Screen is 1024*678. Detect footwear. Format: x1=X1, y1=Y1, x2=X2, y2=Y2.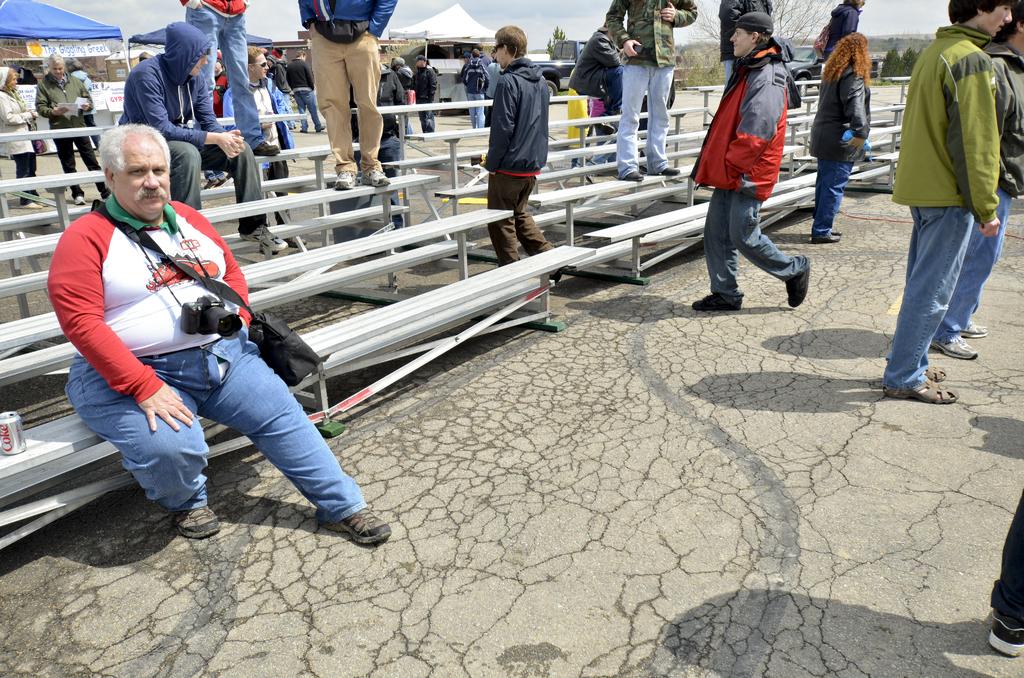
x1=309, y1=118, x2=328, y2=134.
